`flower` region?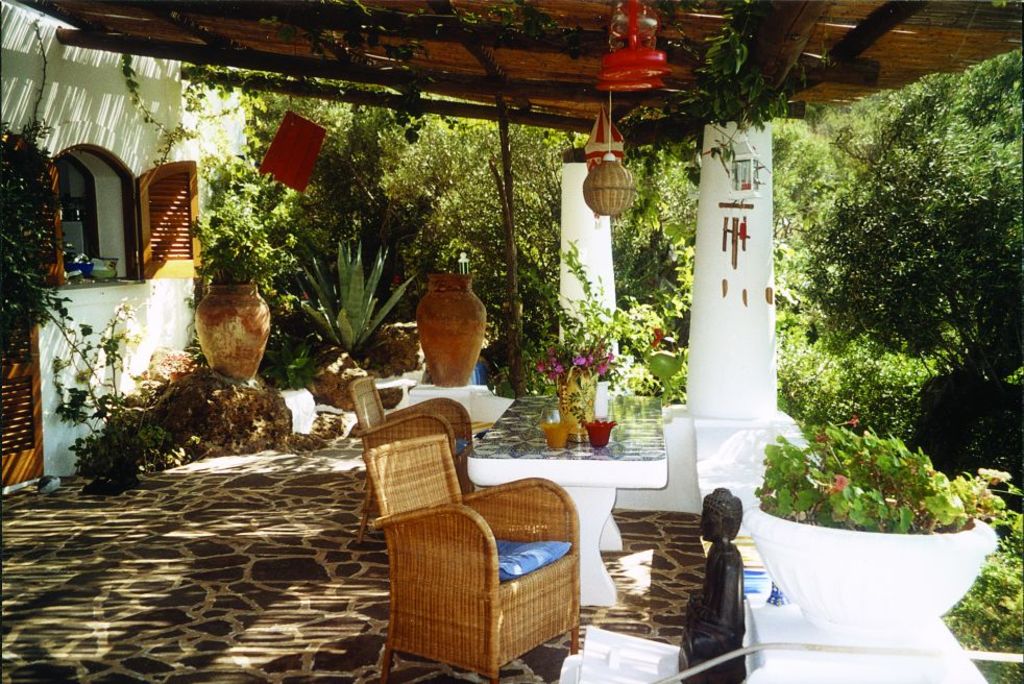
<box>536,352,599,372</box>
